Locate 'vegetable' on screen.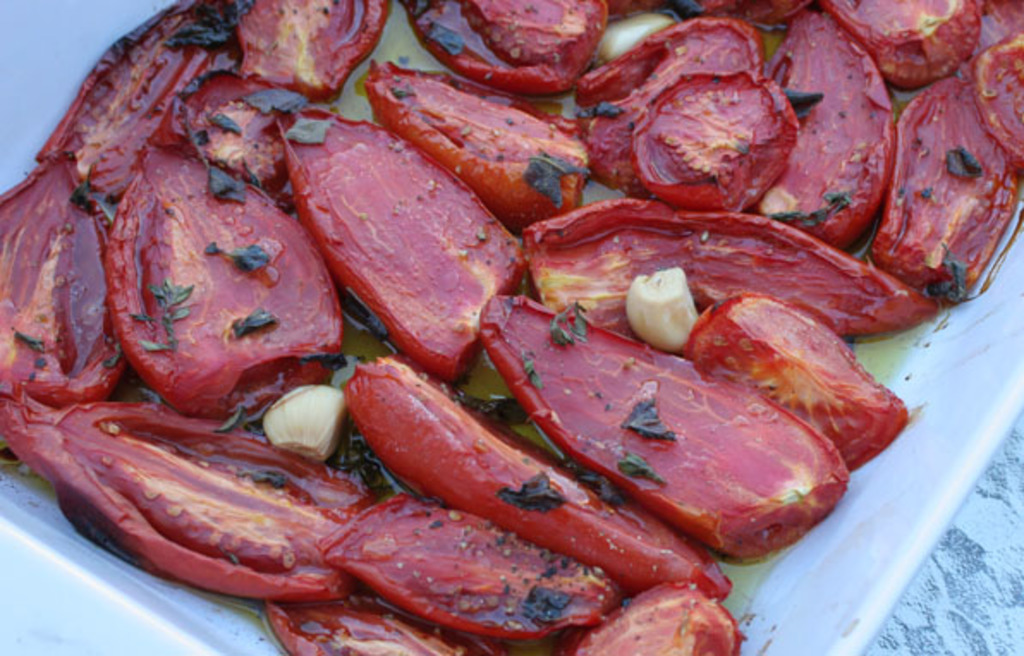
On screen at left=631, top=46, right=804, bottom=196.
